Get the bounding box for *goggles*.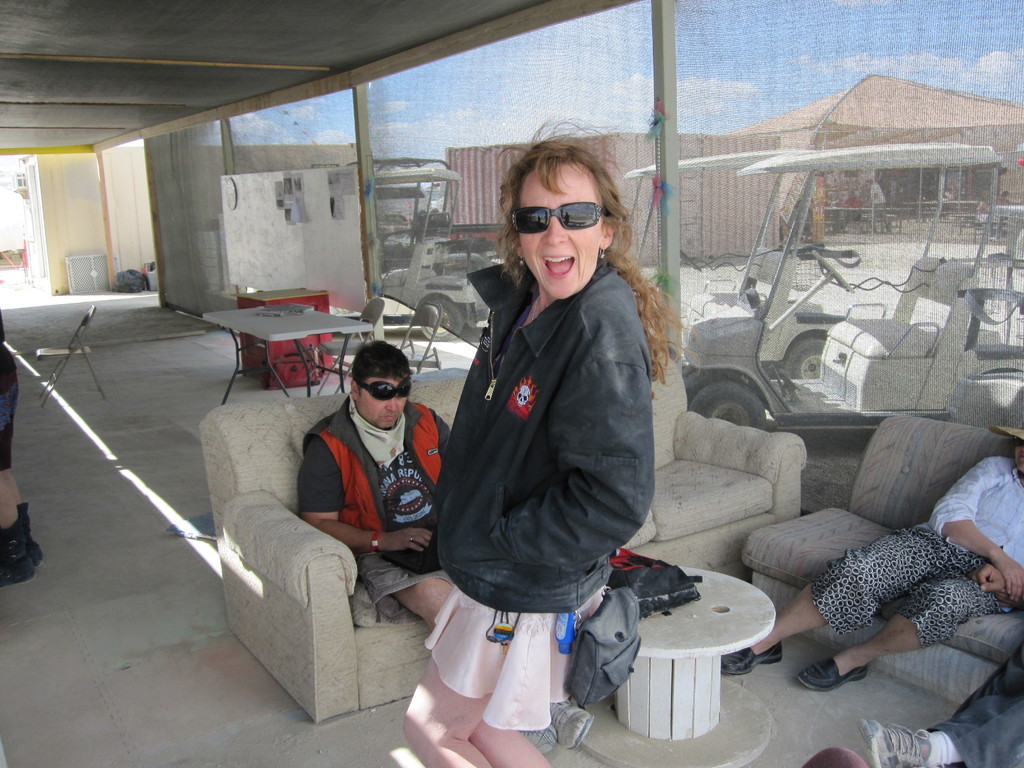
box=[358, 379, 412, 397].
